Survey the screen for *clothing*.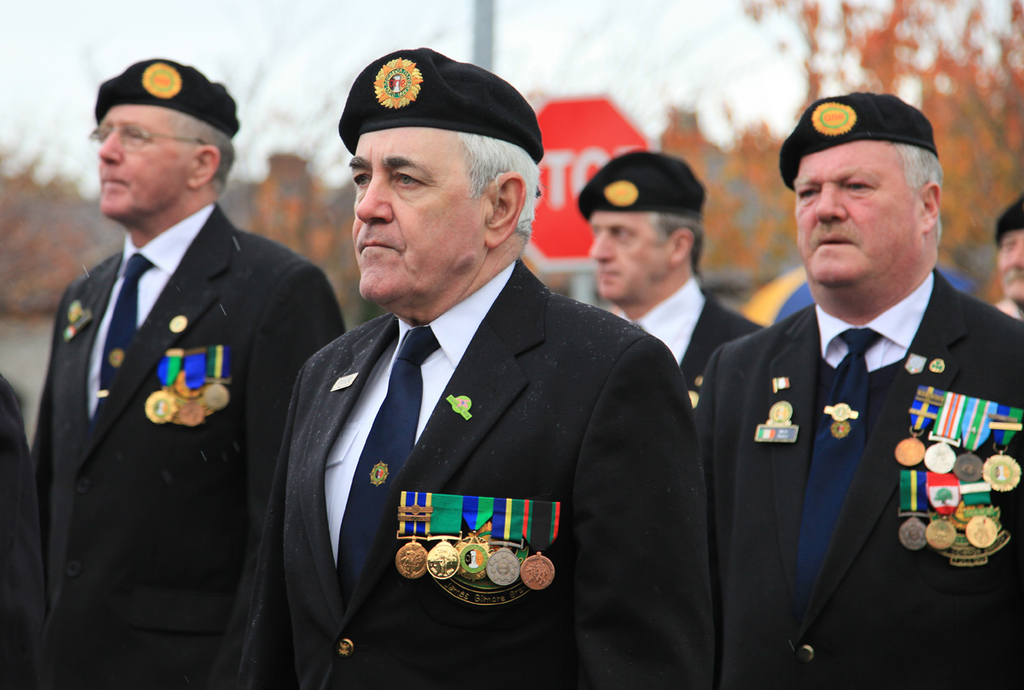
Survey found: bbox=(698, 275, 1023, 689).
